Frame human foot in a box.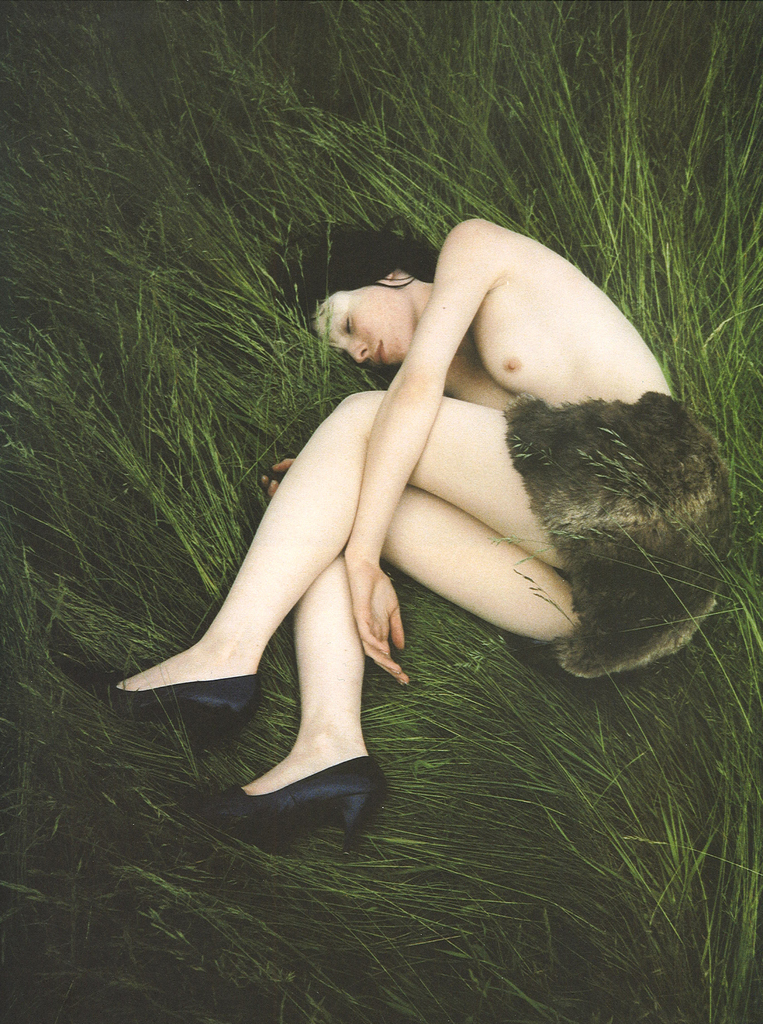
rect(113, 611, 268, 690).
